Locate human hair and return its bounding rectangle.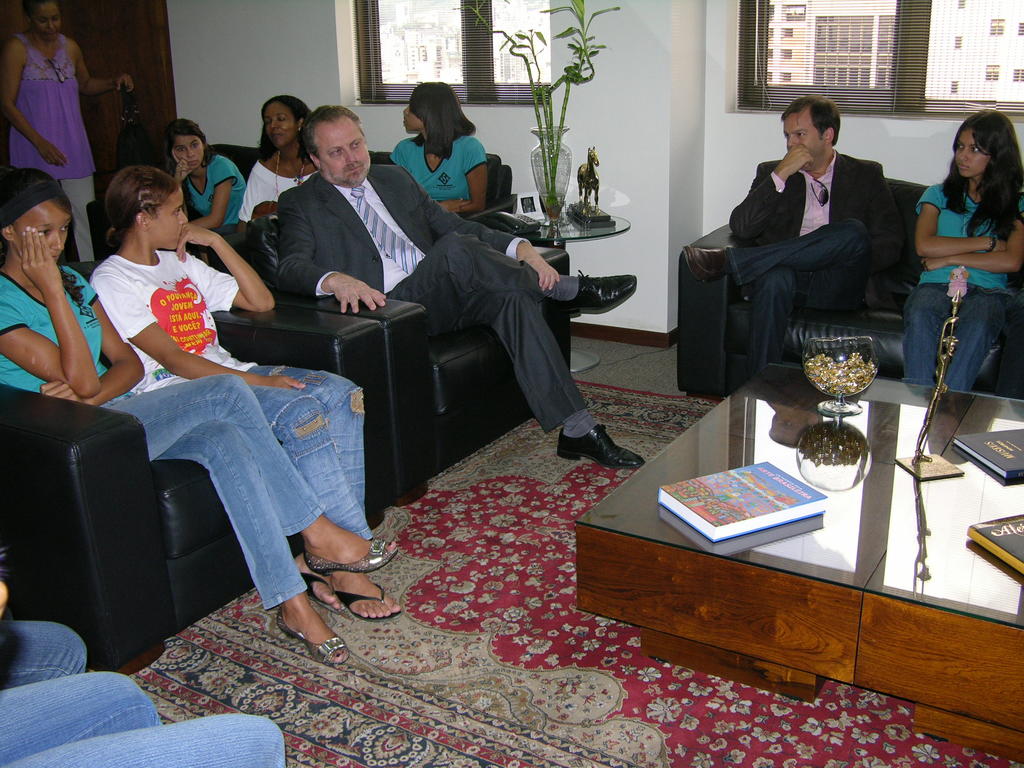
bbox(106, 164, 179, 253).
